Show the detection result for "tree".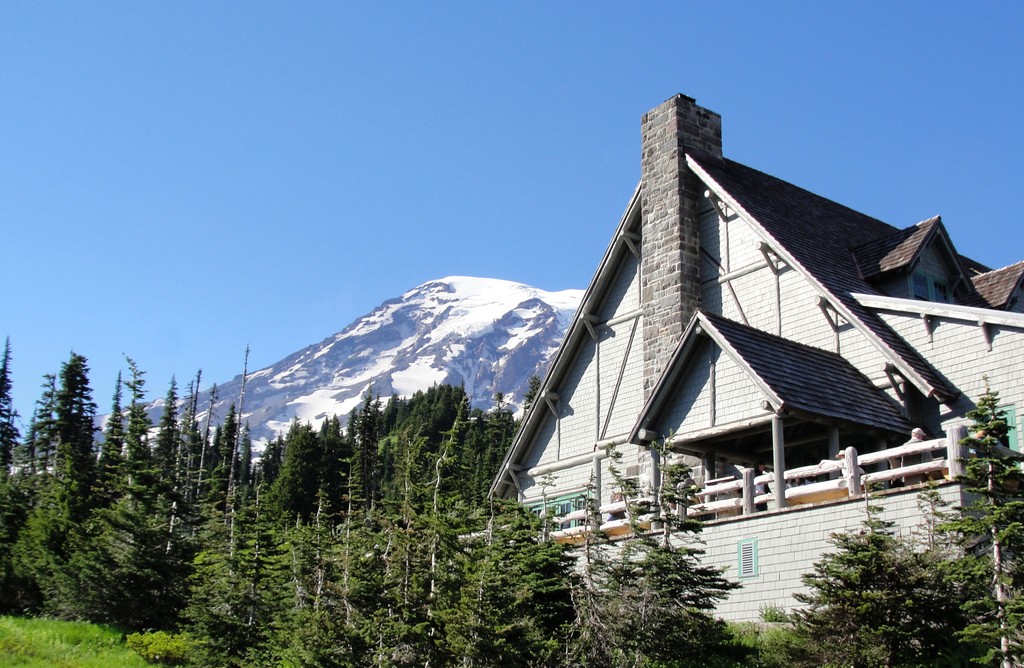
0:446:73:617.
